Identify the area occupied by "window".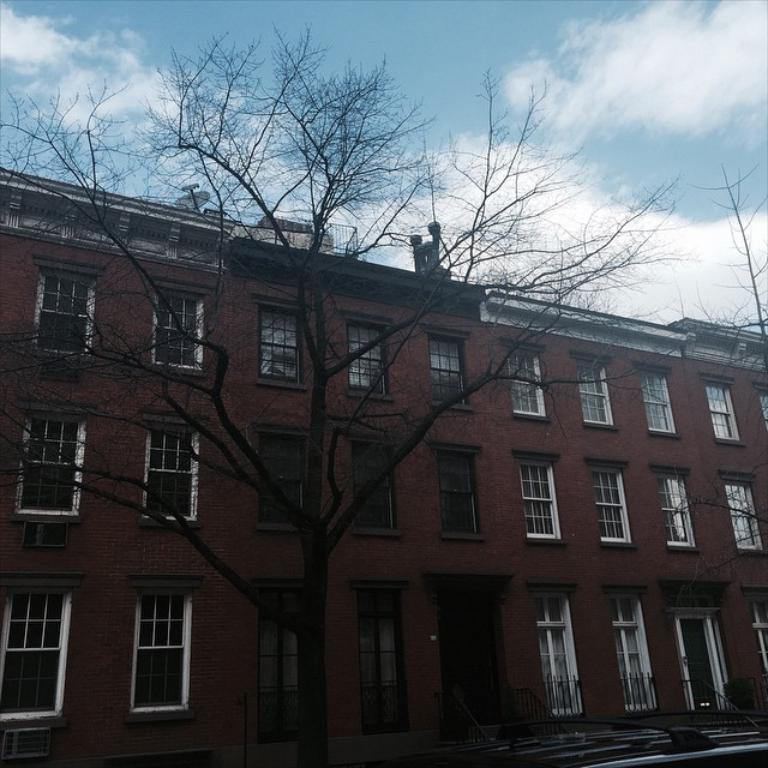
Area: x1=569 y1=349 x2=619 y2=432.
